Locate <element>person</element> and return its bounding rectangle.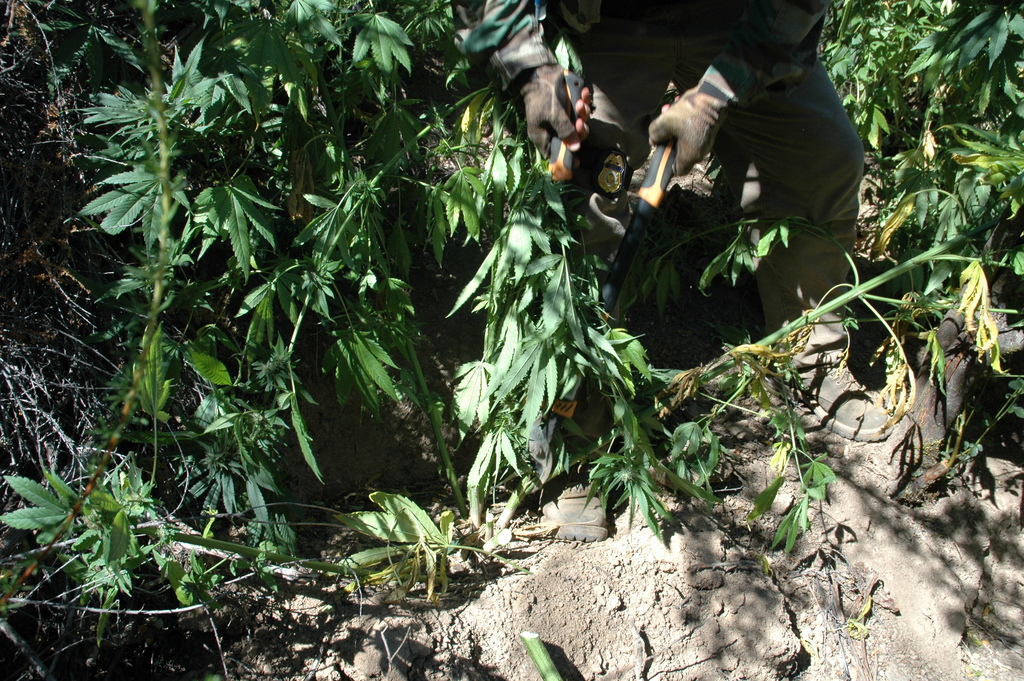
box(479, 0, 893, 543).
